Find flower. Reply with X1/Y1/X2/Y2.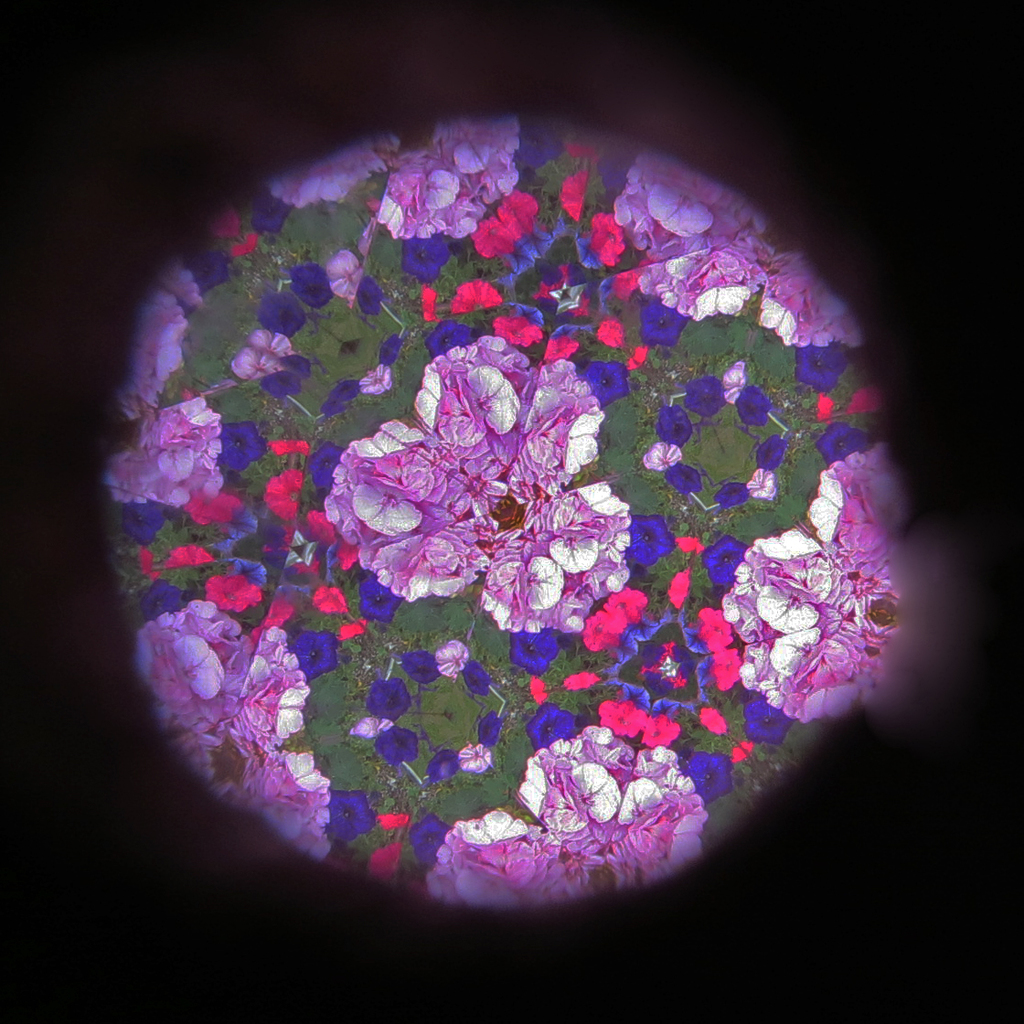
699/610/731/651.
